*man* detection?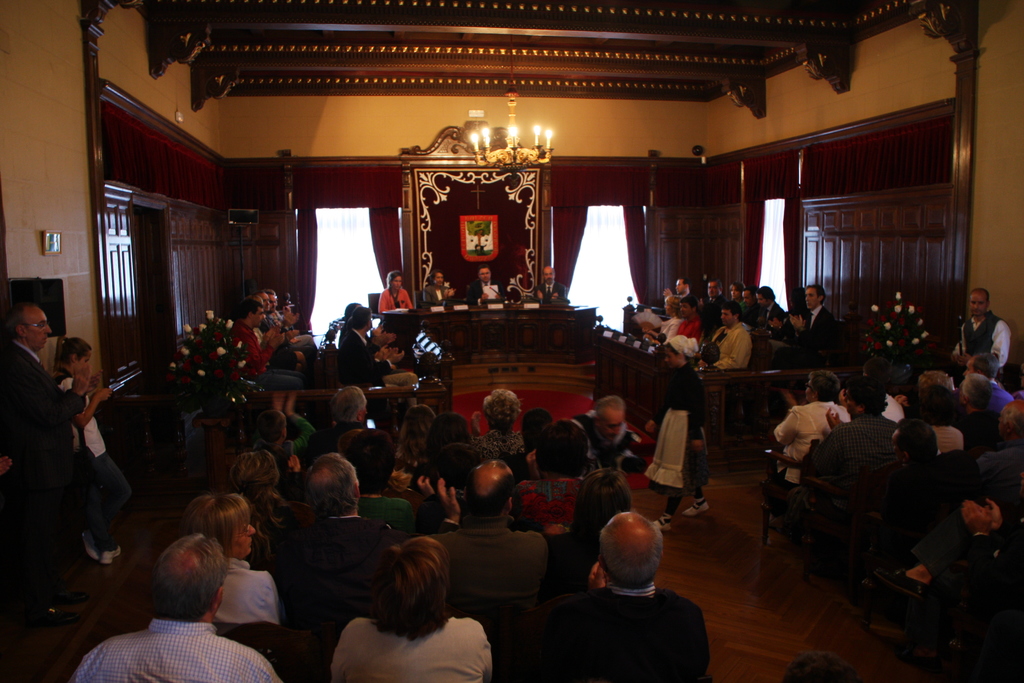
(797,379,908,545)
